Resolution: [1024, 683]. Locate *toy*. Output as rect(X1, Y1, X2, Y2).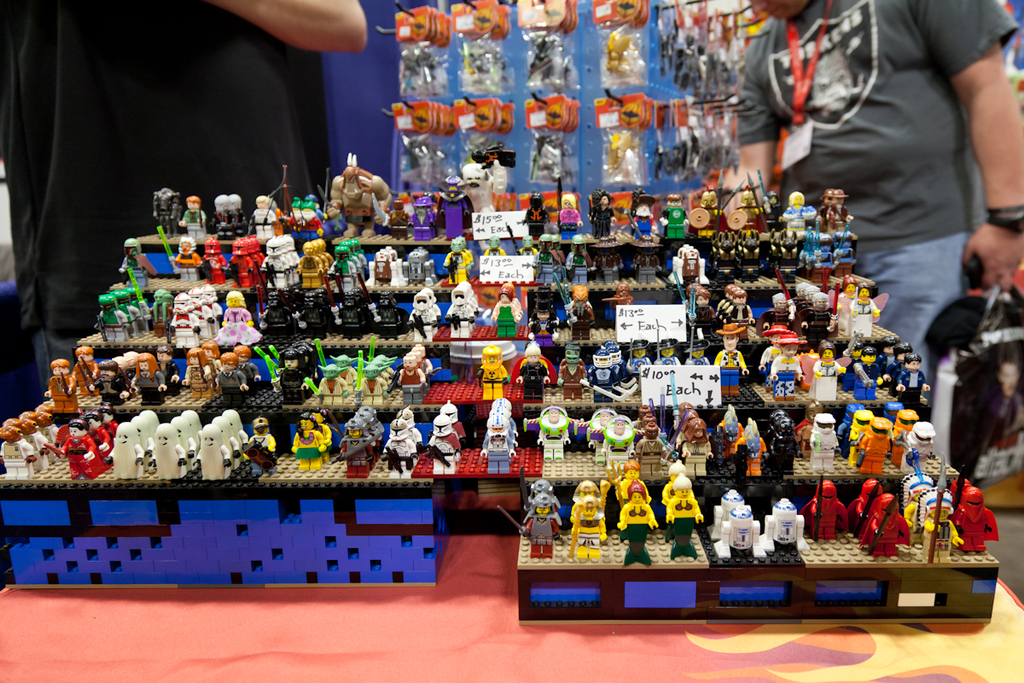
rect(265, 241, 282, 286).
